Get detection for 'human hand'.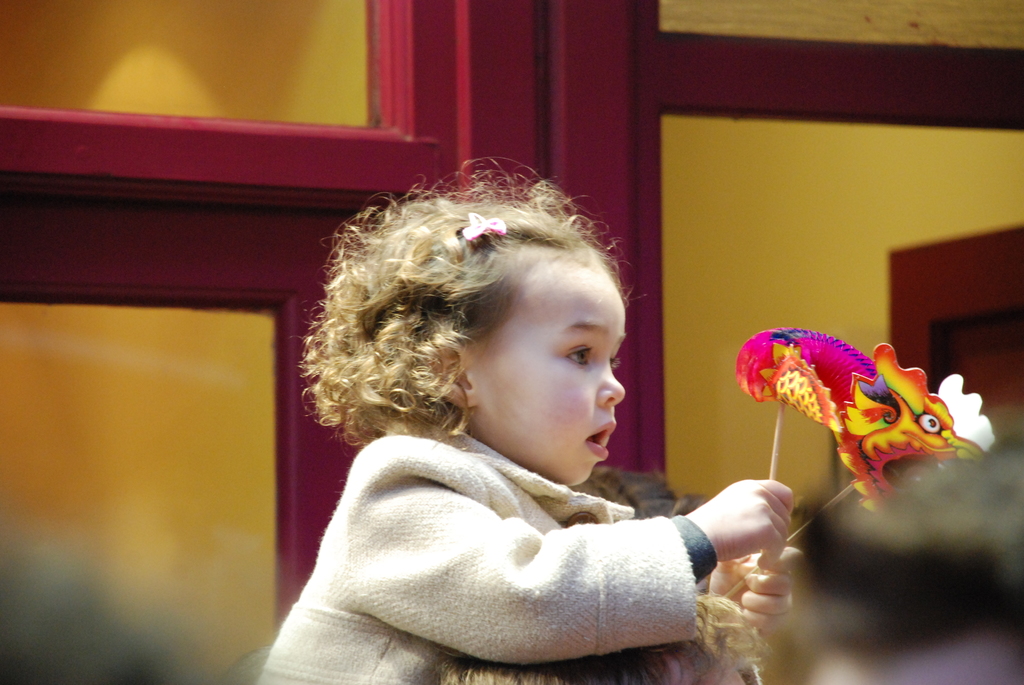
Detection: [705,539,804,638].
